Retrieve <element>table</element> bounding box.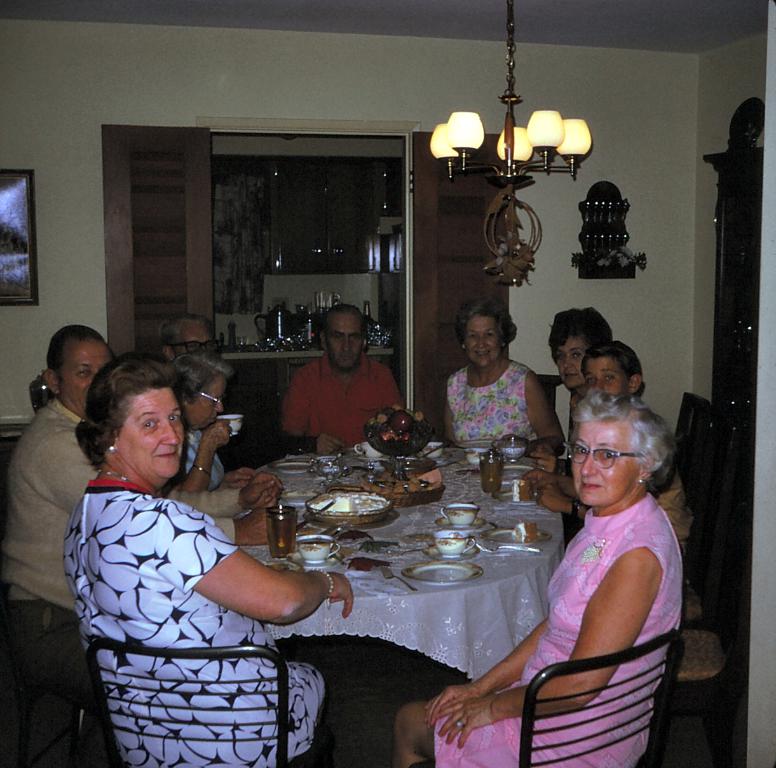
Bounding box: (168,454,608,763).
